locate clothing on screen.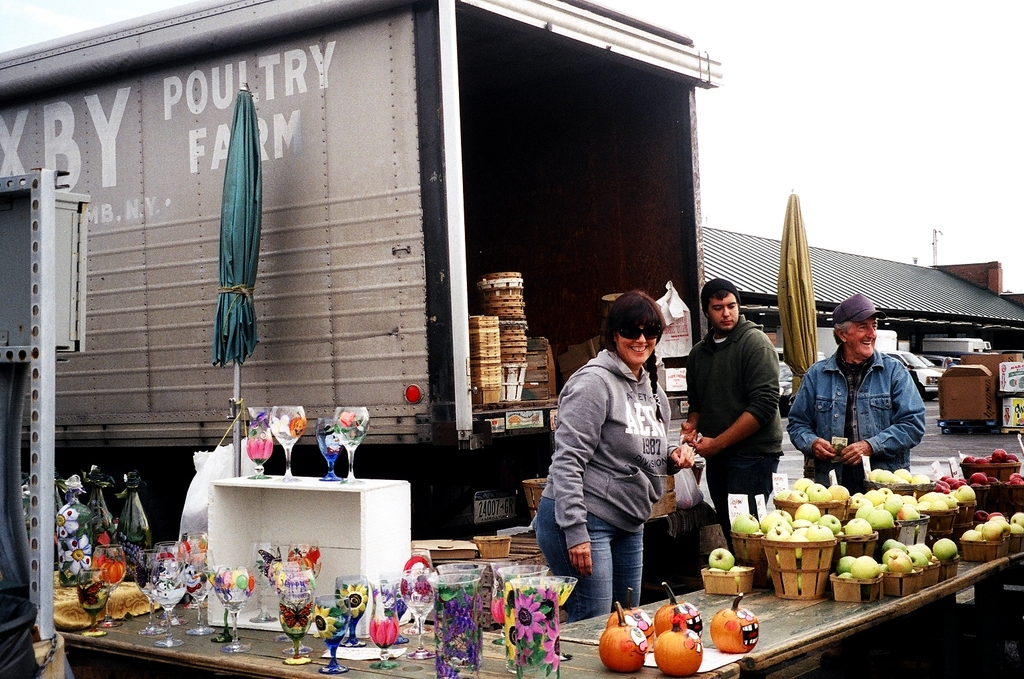
On screen at [688,317,775,534].
